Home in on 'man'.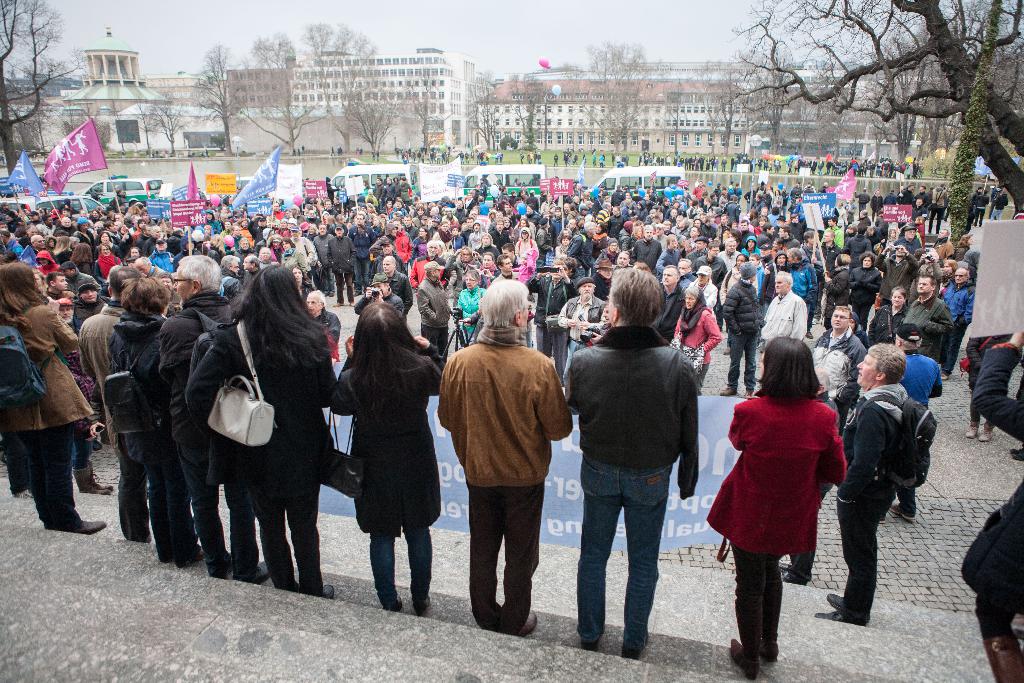
Homed in at locate(150, 239, 173, 277).
